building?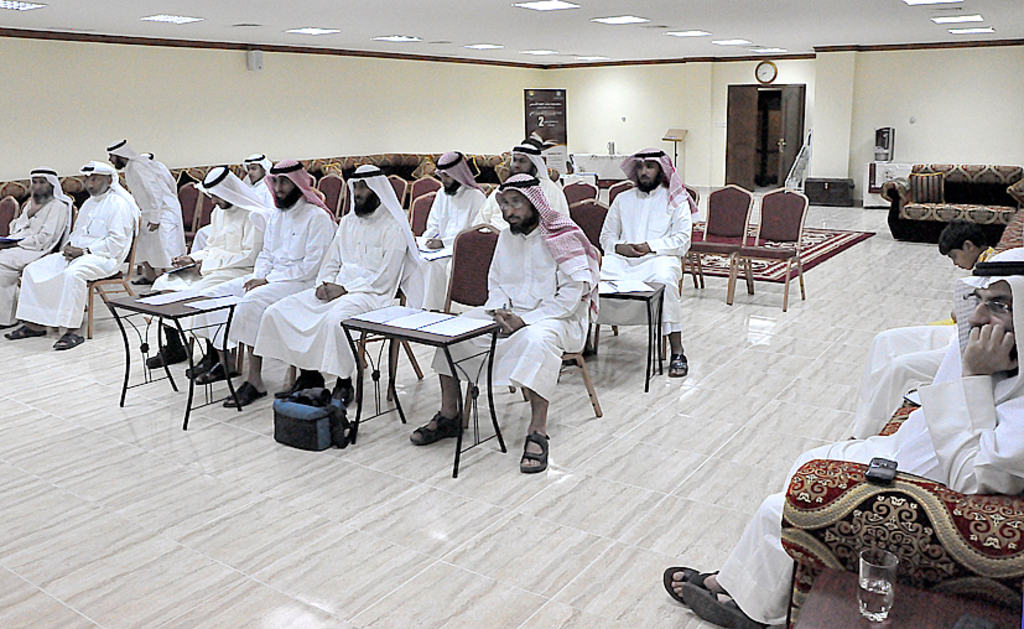
<box>0,0,1023,628</box>
